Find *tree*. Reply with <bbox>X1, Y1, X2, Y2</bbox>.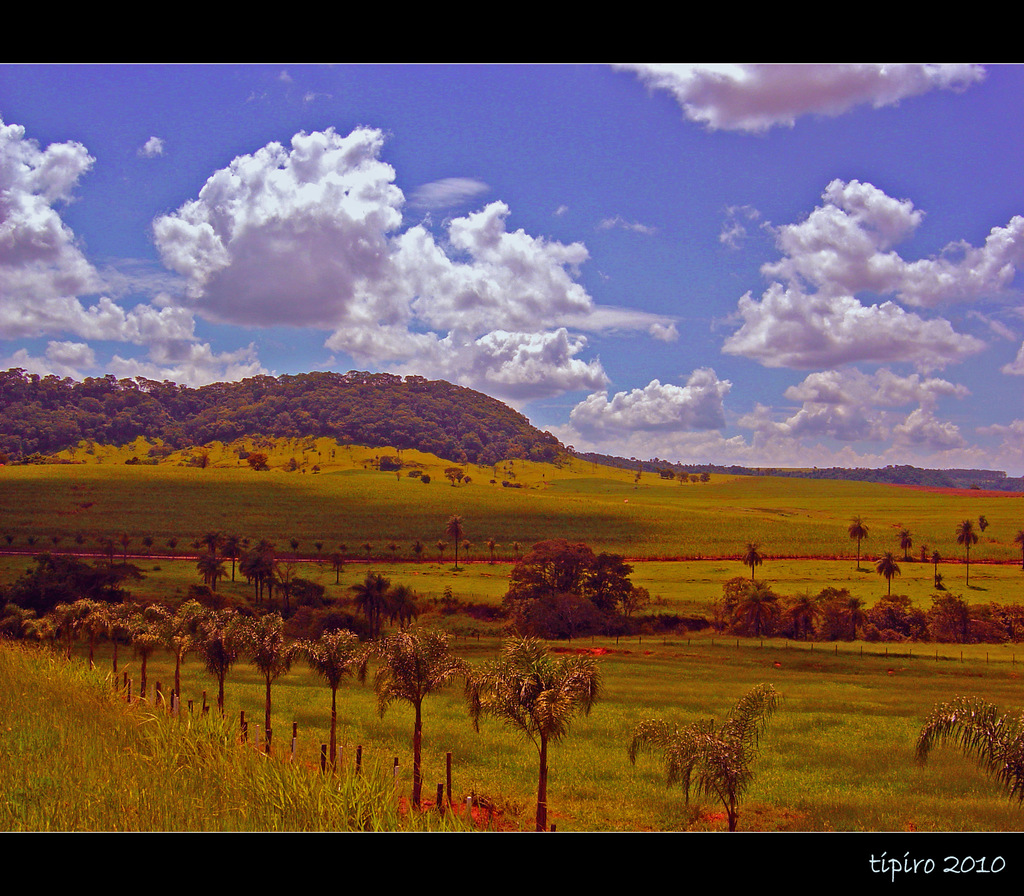
<bbox>388, 543, 408, 560</bbox>.
